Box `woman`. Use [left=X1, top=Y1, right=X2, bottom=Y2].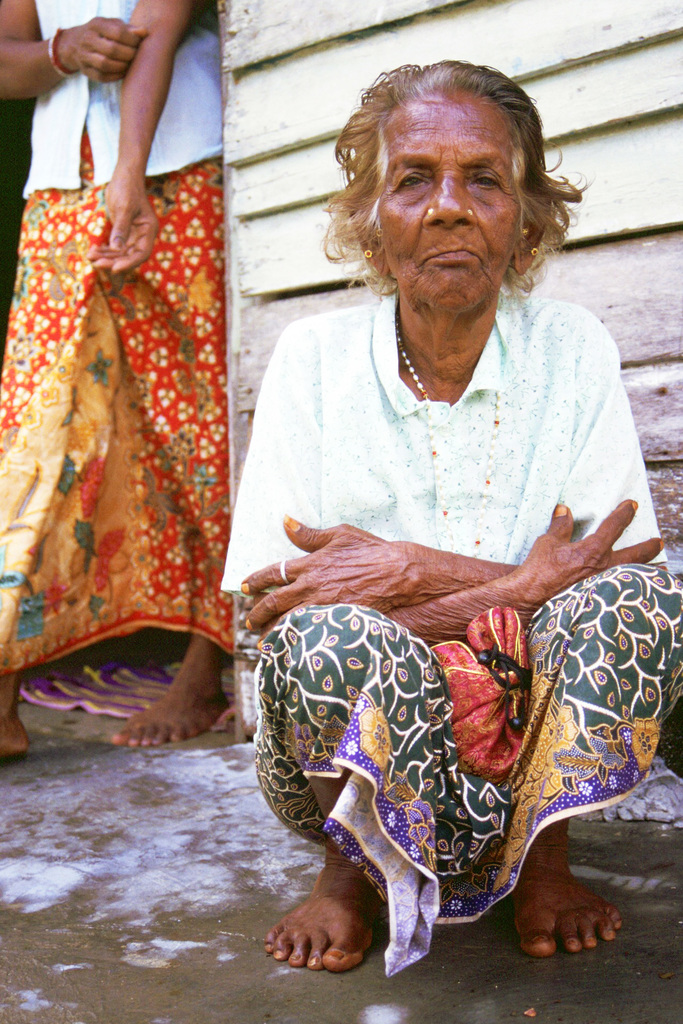
[left=0, top=0, right=226, bottom=760].
